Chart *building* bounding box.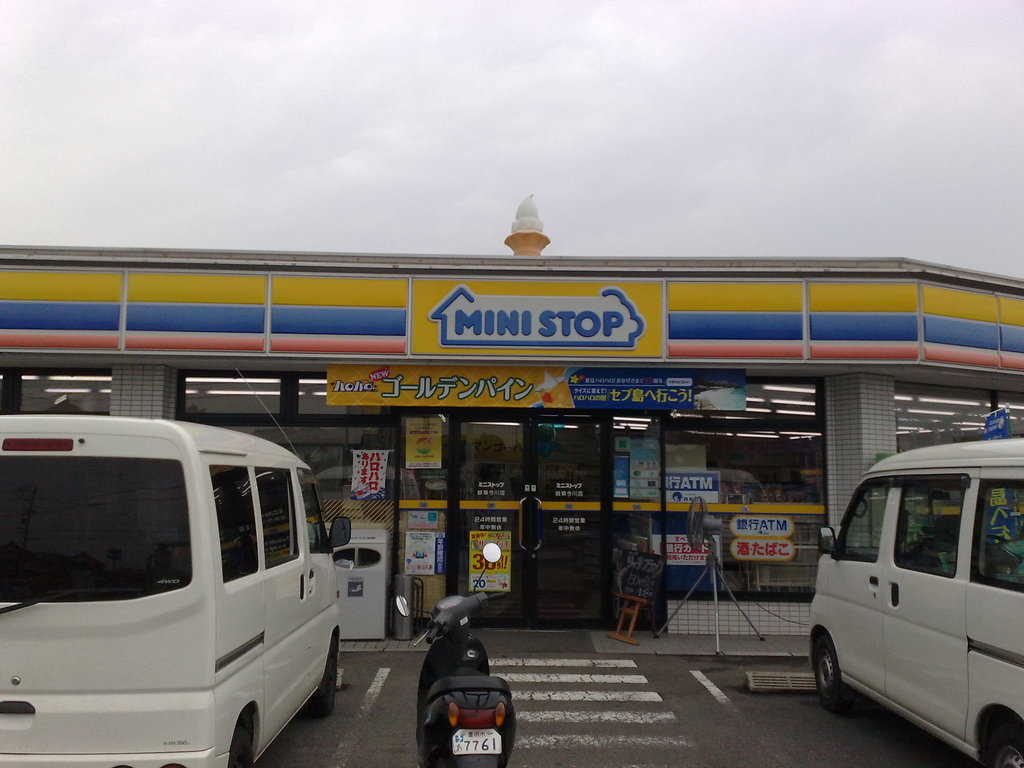
Charted: rect(0, 193, 1023, 636).
